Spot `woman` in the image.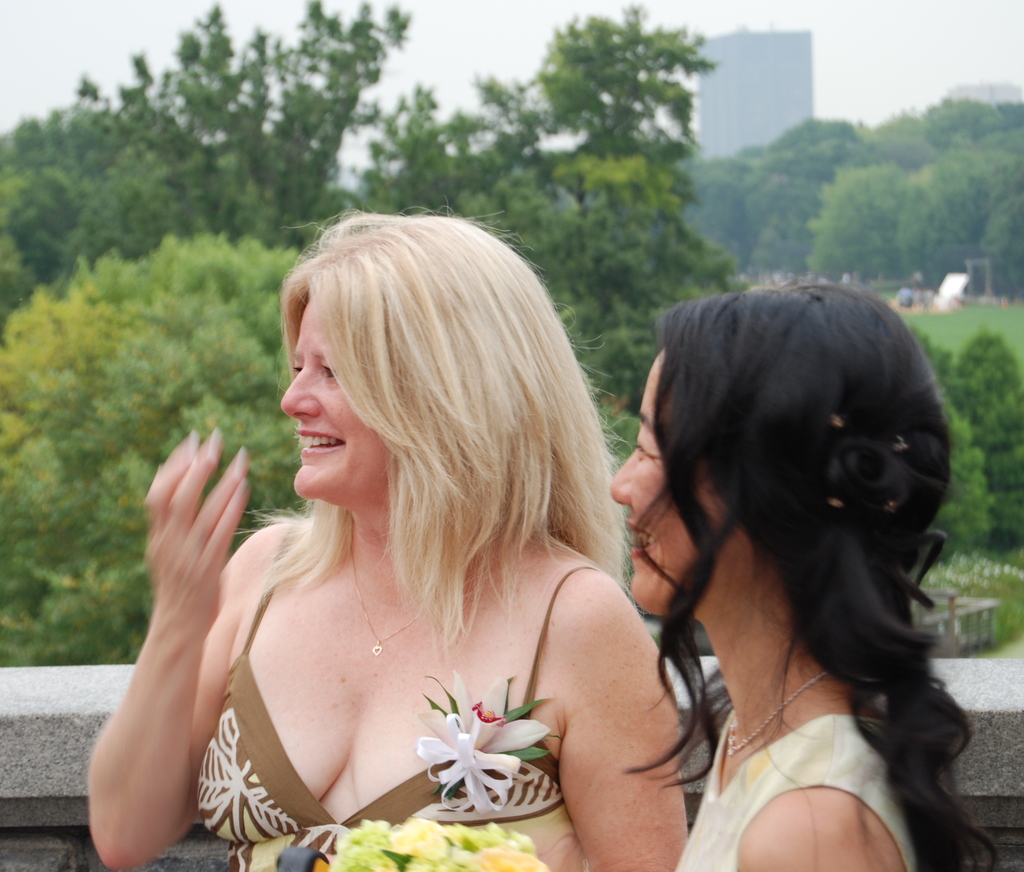
`woman` found at {"left": 100, "top": 199, "right": 706, "bottom": 871}.
